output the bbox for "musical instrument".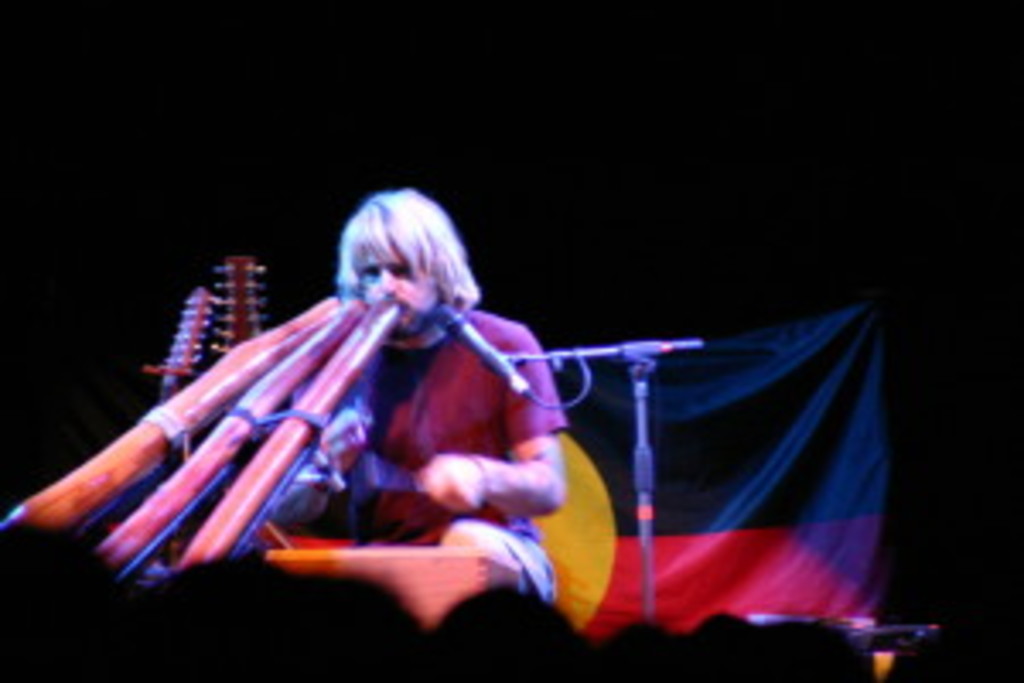
left=0, top=290, right=352, bottom=563.
